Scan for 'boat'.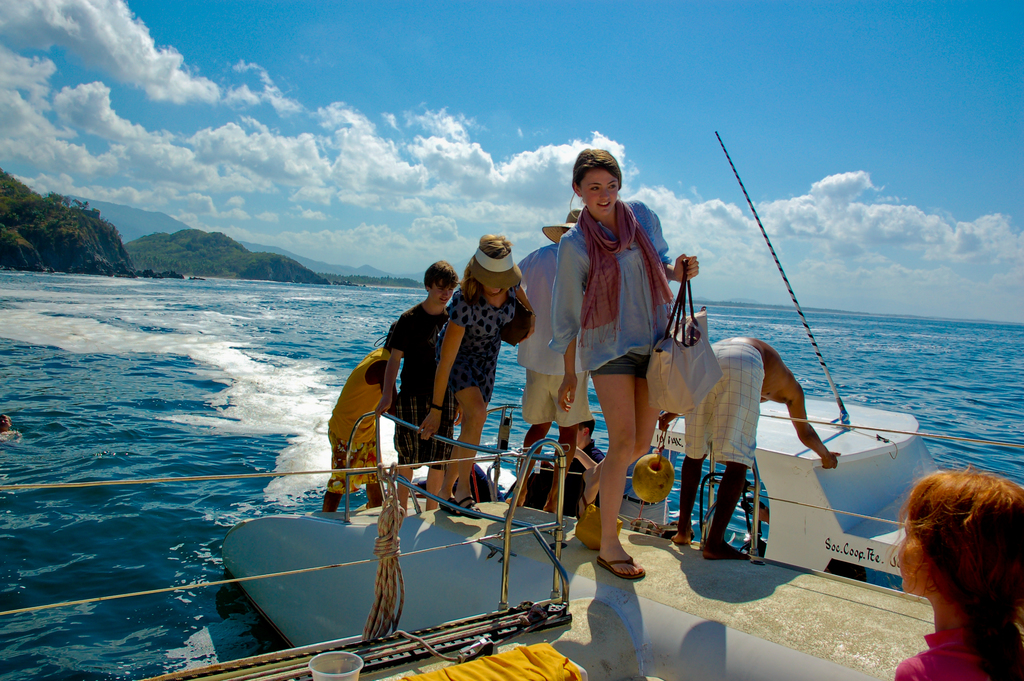
Scan result: bbox(218, 132, 1023, 680).
